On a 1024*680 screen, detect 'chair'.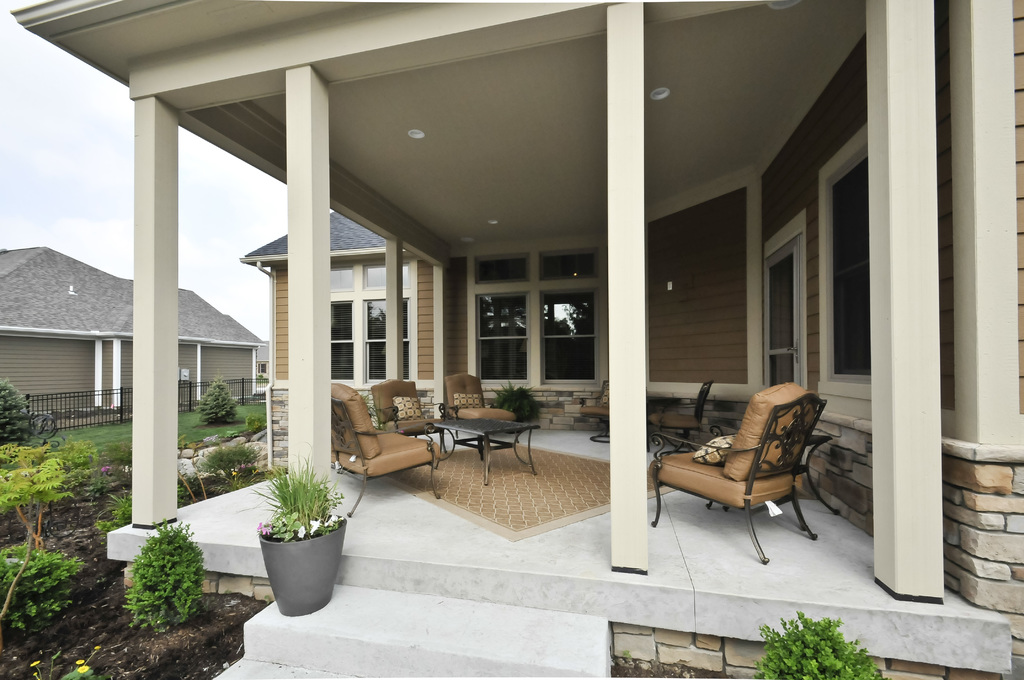
bbox=(333, 382, 444, 519).
